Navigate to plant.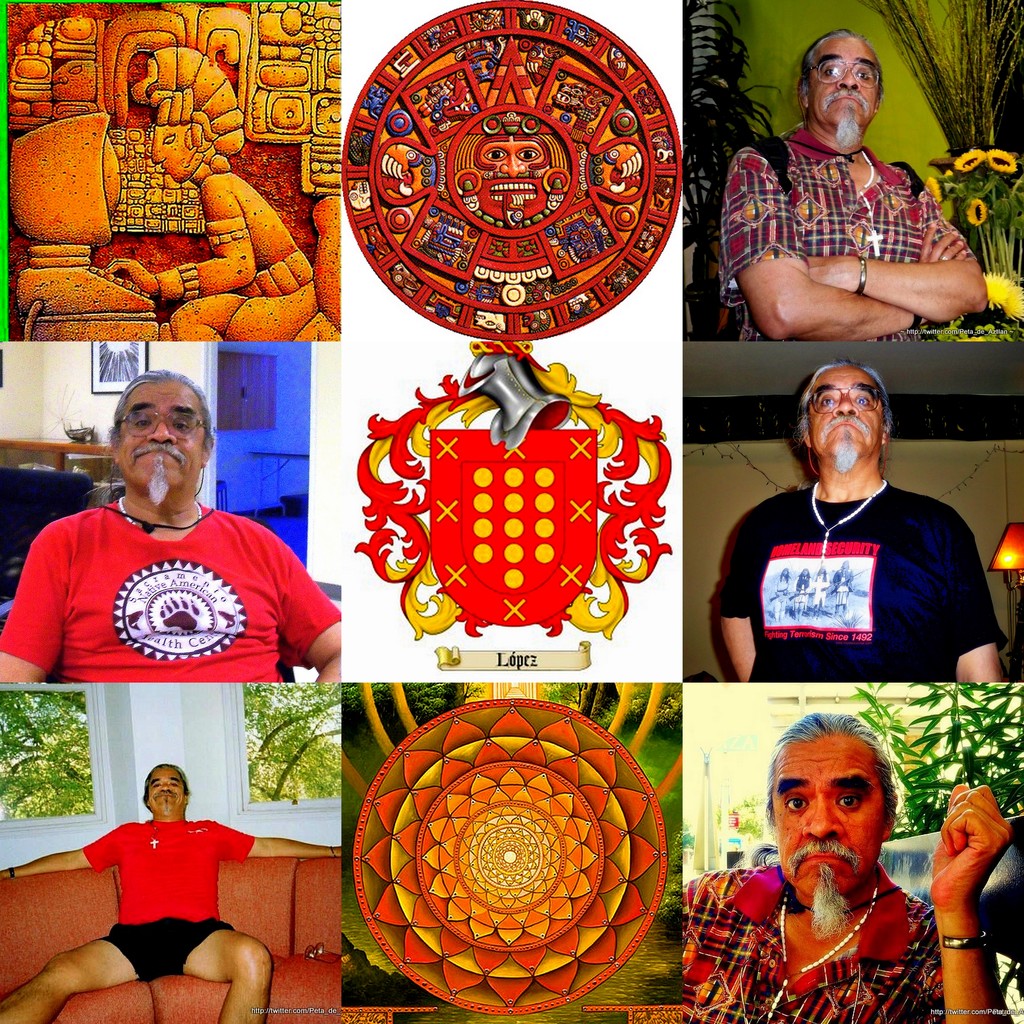
Navigation target: pyautogui.locateOnScreen(853, 666, 1023, 823).
